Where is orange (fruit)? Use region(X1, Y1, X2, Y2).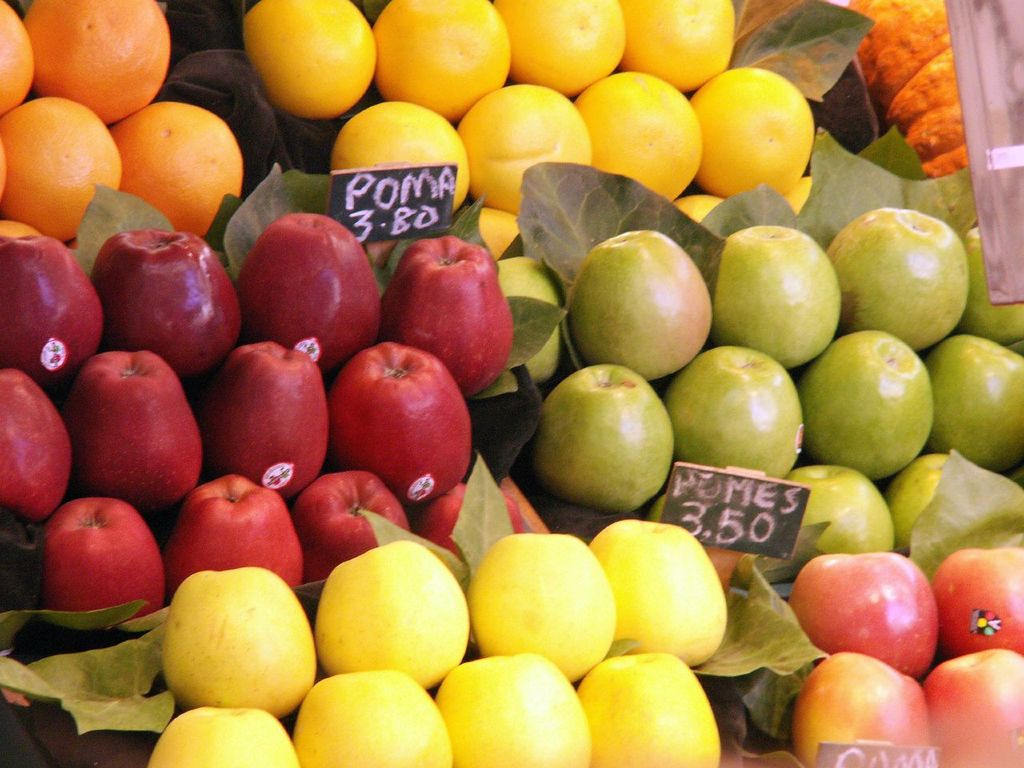
region(622, 0, 734, 86).
